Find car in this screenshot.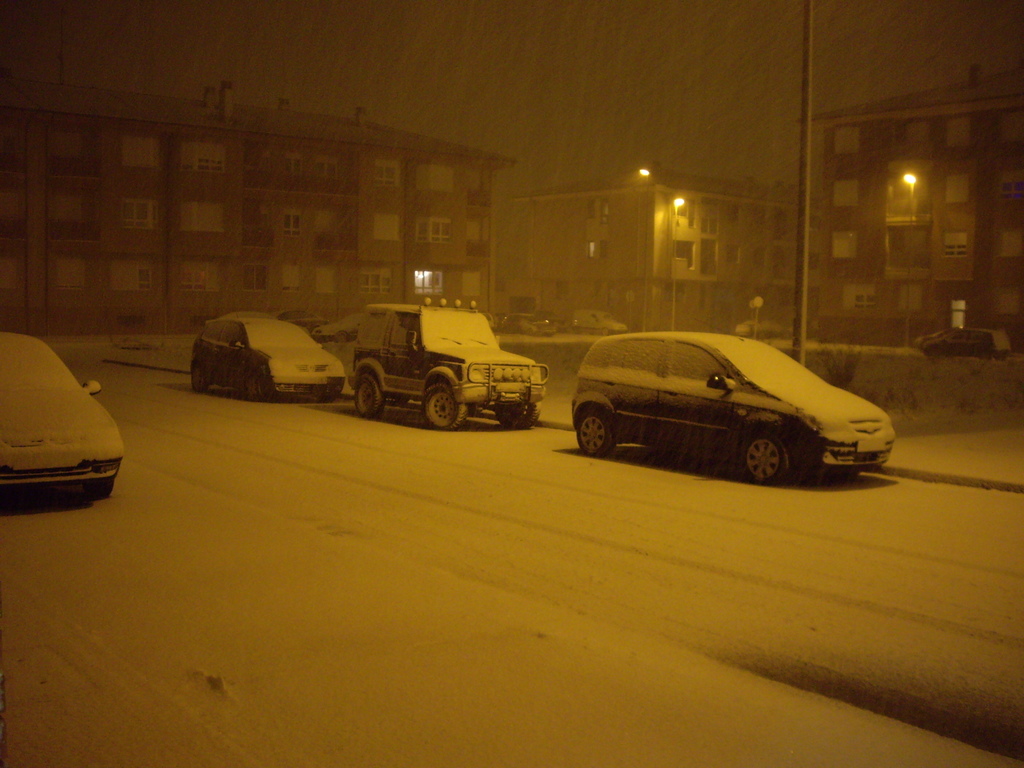
The bounding box for car is (550,324,904,487).
